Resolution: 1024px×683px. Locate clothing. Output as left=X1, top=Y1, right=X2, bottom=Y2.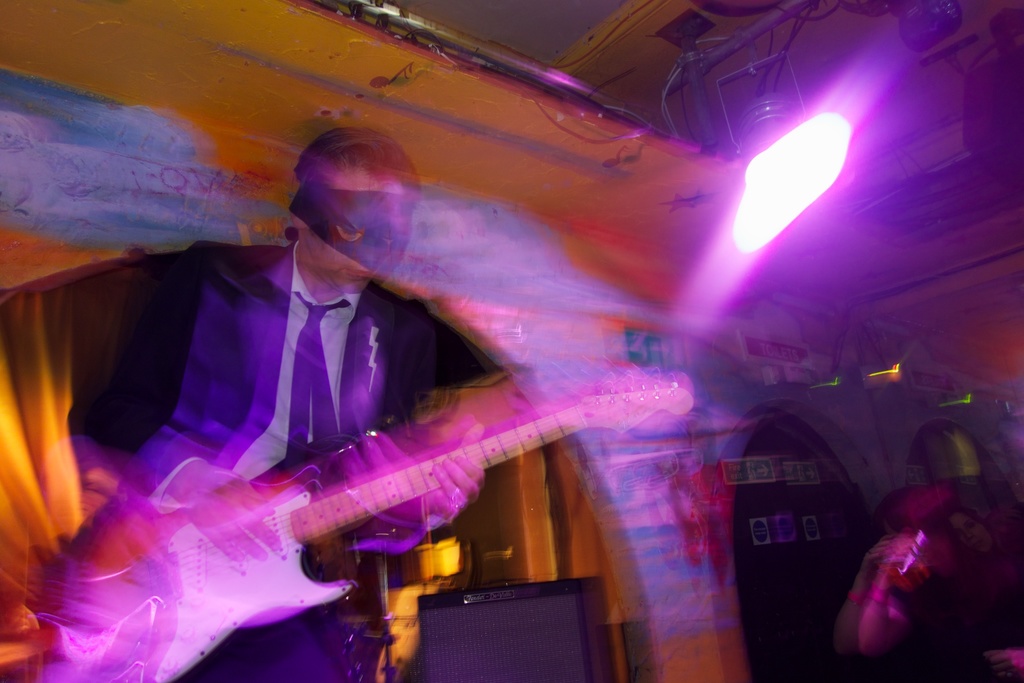
left=61, top=246, right=419, bottom=682.
